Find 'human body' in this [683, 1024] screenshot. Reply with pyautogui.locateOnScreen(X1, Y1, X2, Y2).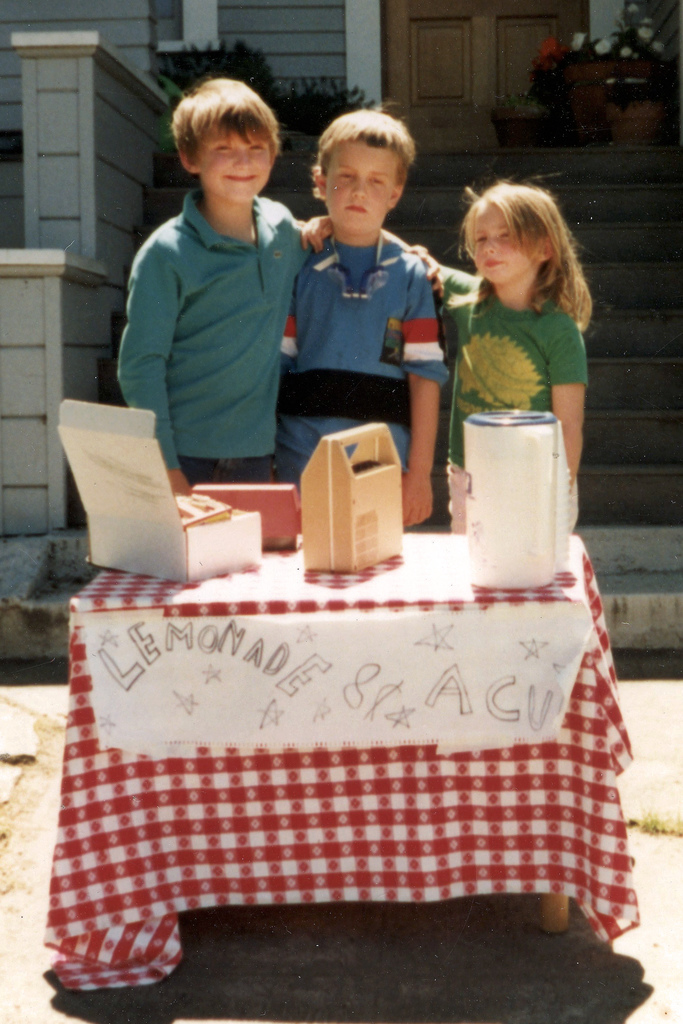
pyautogui.locateOnScreen(109, 81, 337, 501).
